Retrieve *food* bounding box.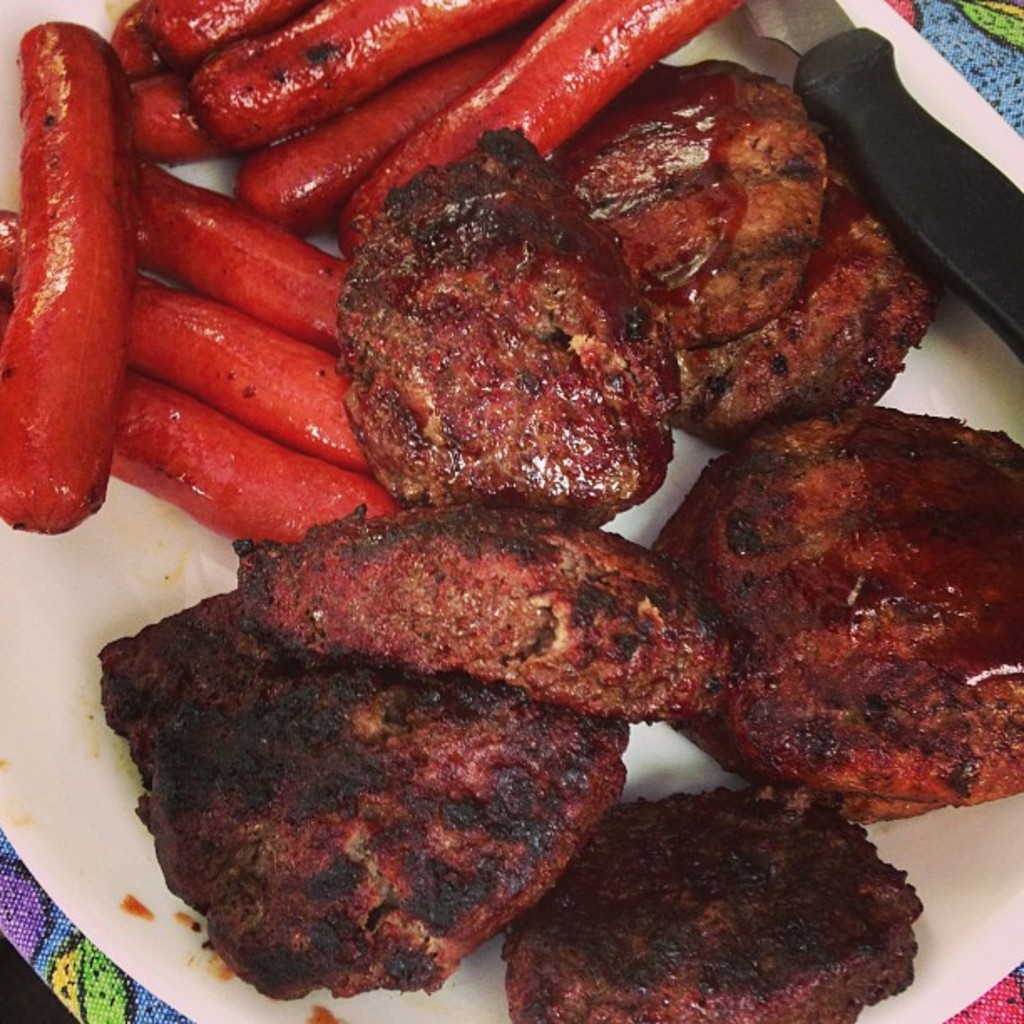
Bounding box: [637, 453, 914, 822].
